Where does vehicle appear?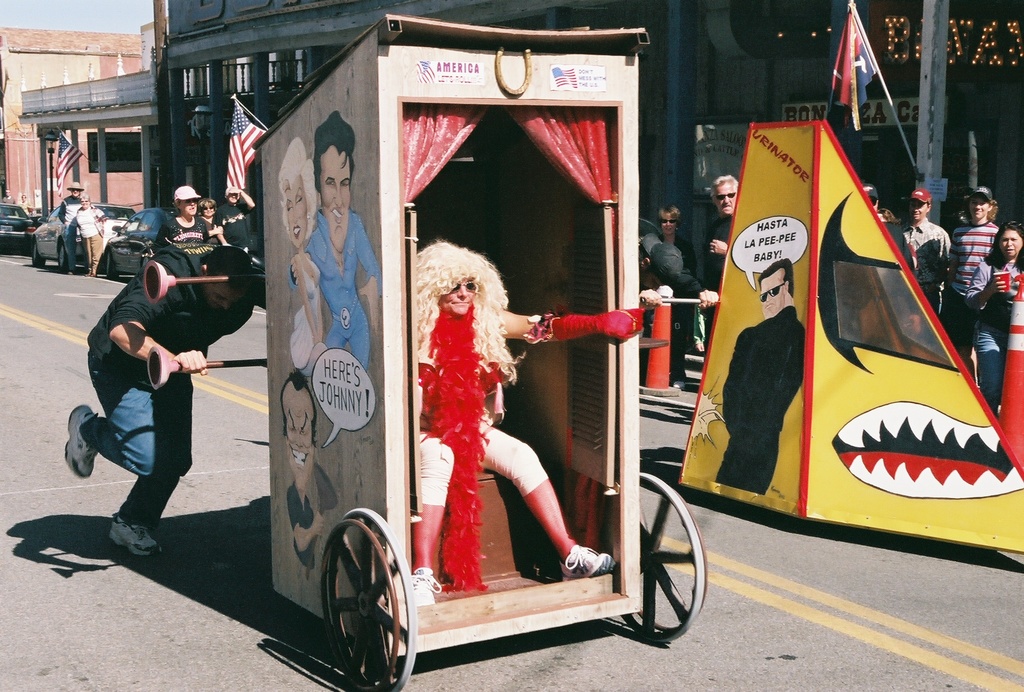
Appears at l=0, t=201, r=32, b=248.
